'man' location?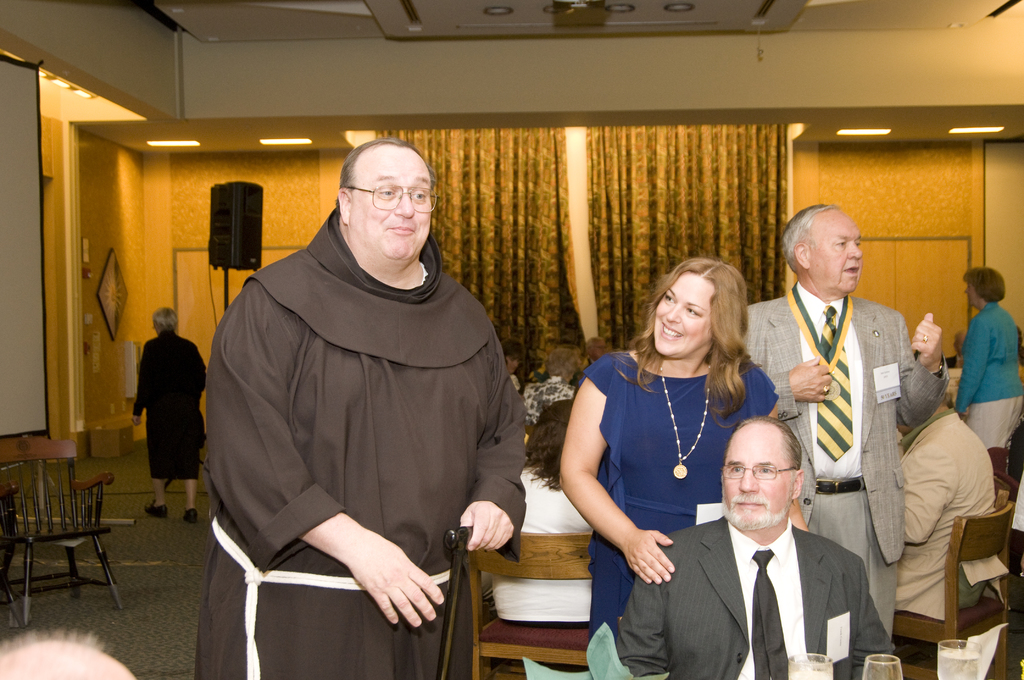
x1=744 y1=199 x2=951 y2=636
